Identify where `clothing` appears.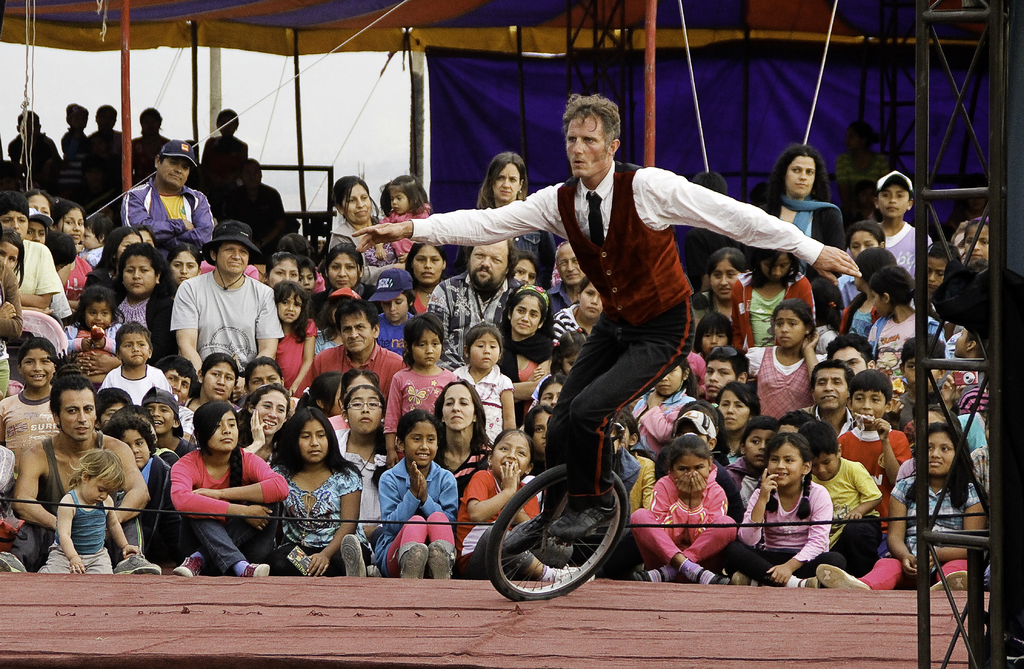
Appears at 543, 281, 568, 320.
